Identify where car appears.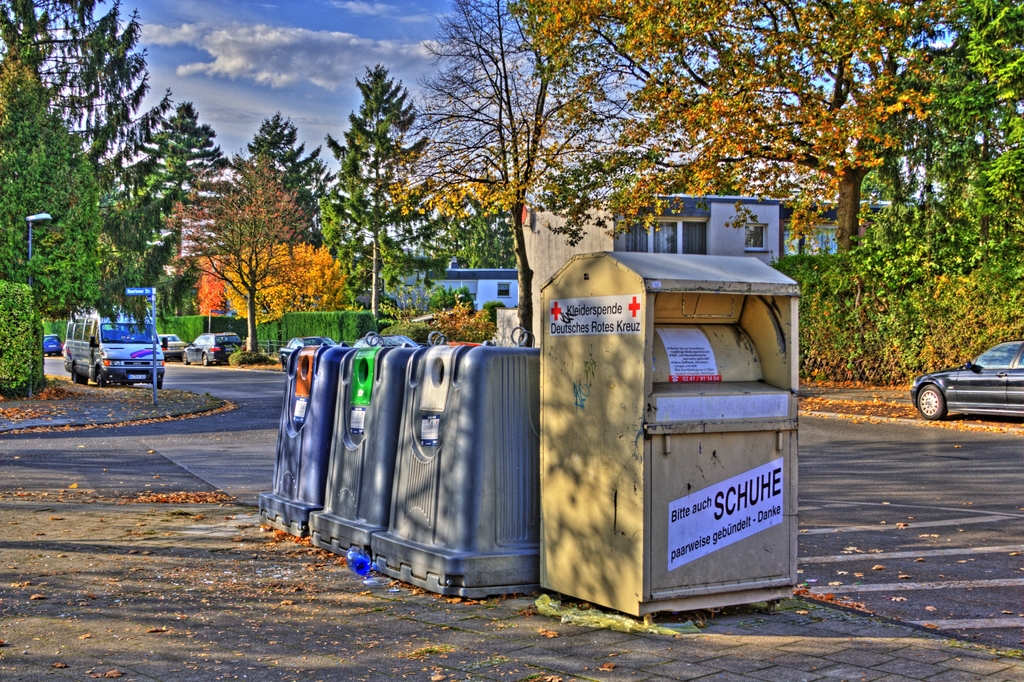
Appears at bbox=[353, 335, 422, 348].
